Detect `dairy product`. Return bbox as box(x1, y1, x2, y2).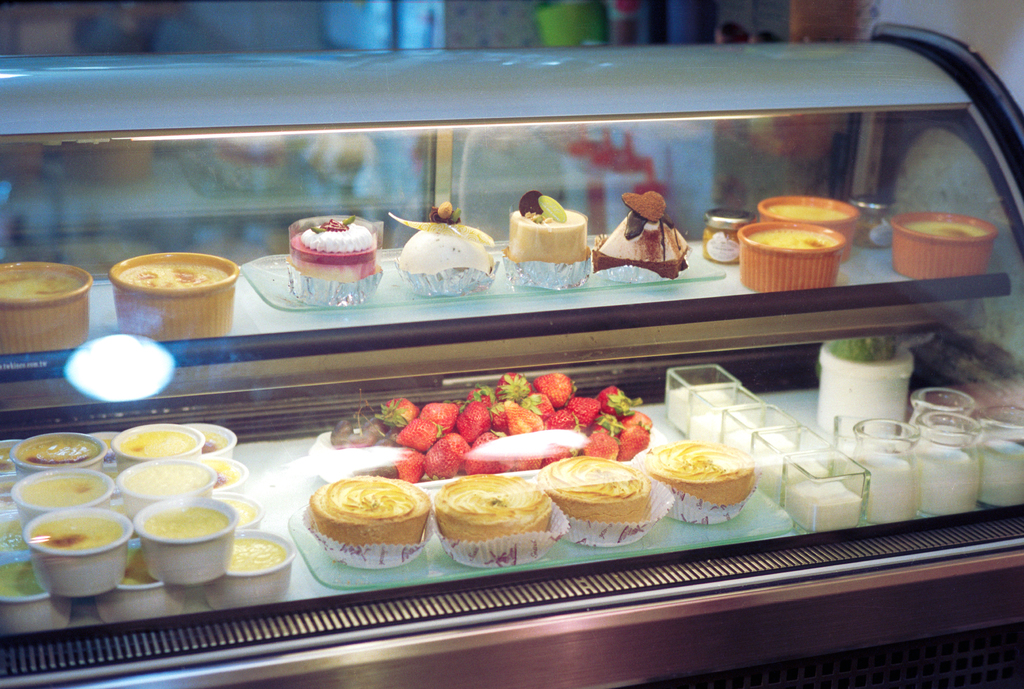
box(0, 552, 56, 598).
